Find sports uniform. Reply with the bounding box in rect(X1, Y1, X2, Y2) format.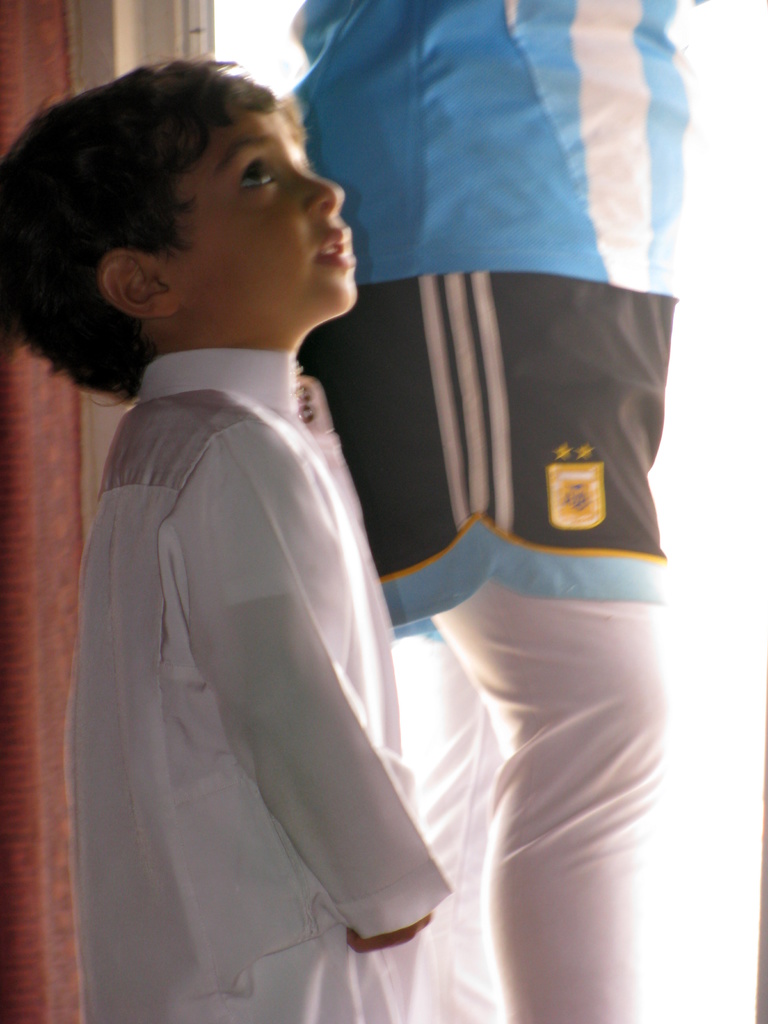
rect(289, 0, 723, 1023).
